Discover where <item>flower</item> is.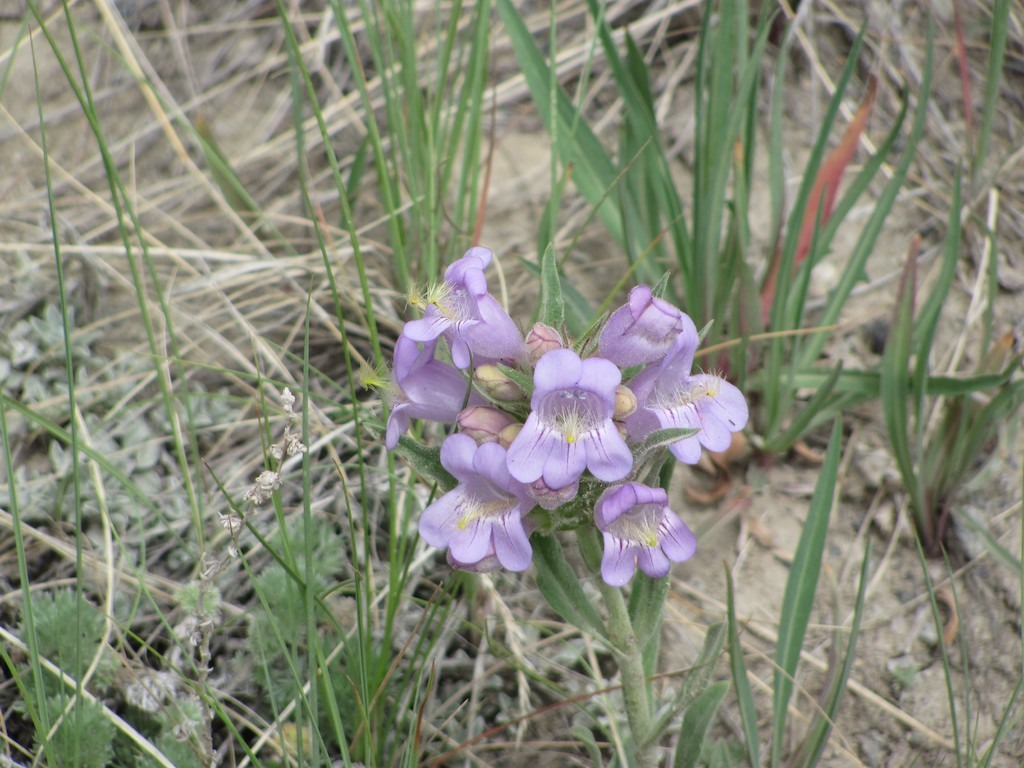
Discovered at x1=418 y1=425 x2=549 y2=591.
